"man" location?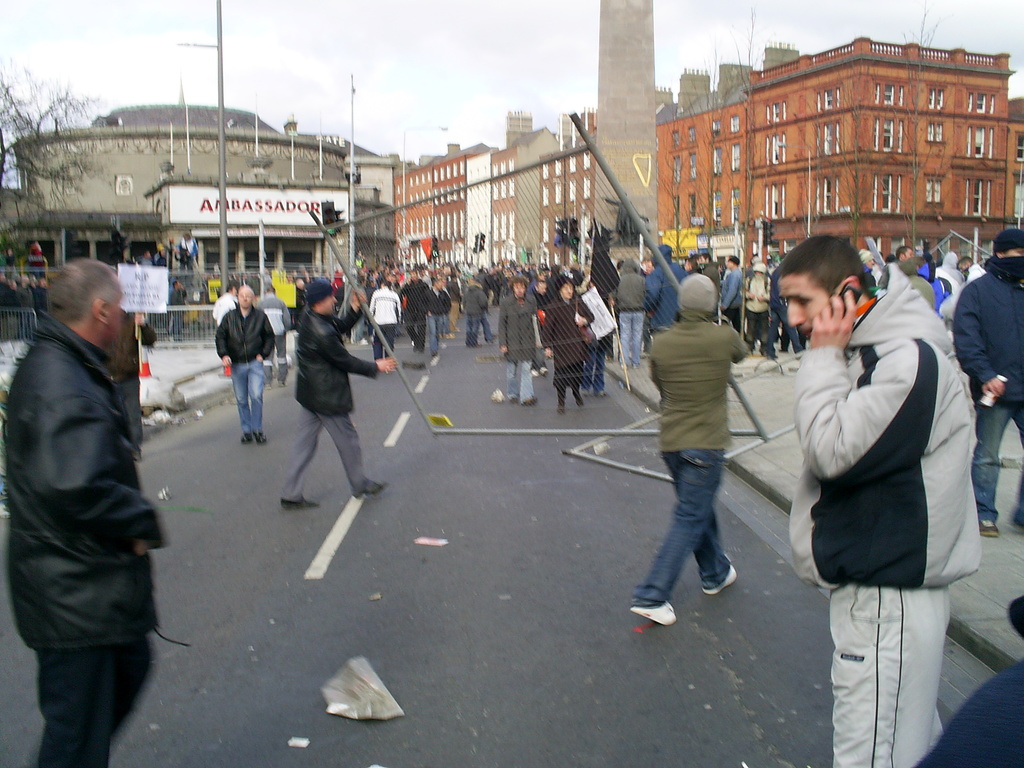
x1=950 y1=232 x2=1023 y2=532
